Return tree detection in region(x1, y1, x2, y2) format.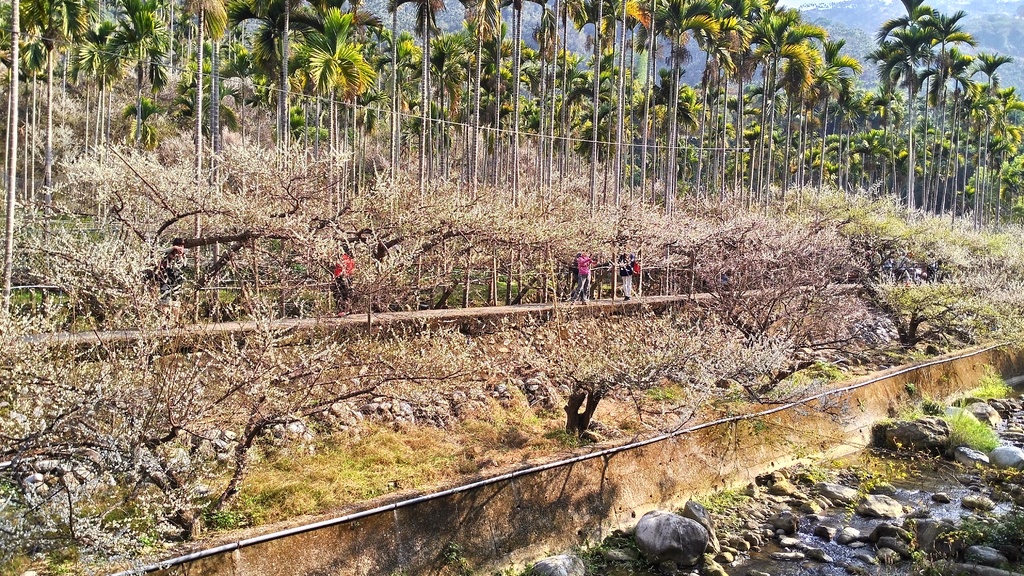
region(192, 44, 279, 156).
